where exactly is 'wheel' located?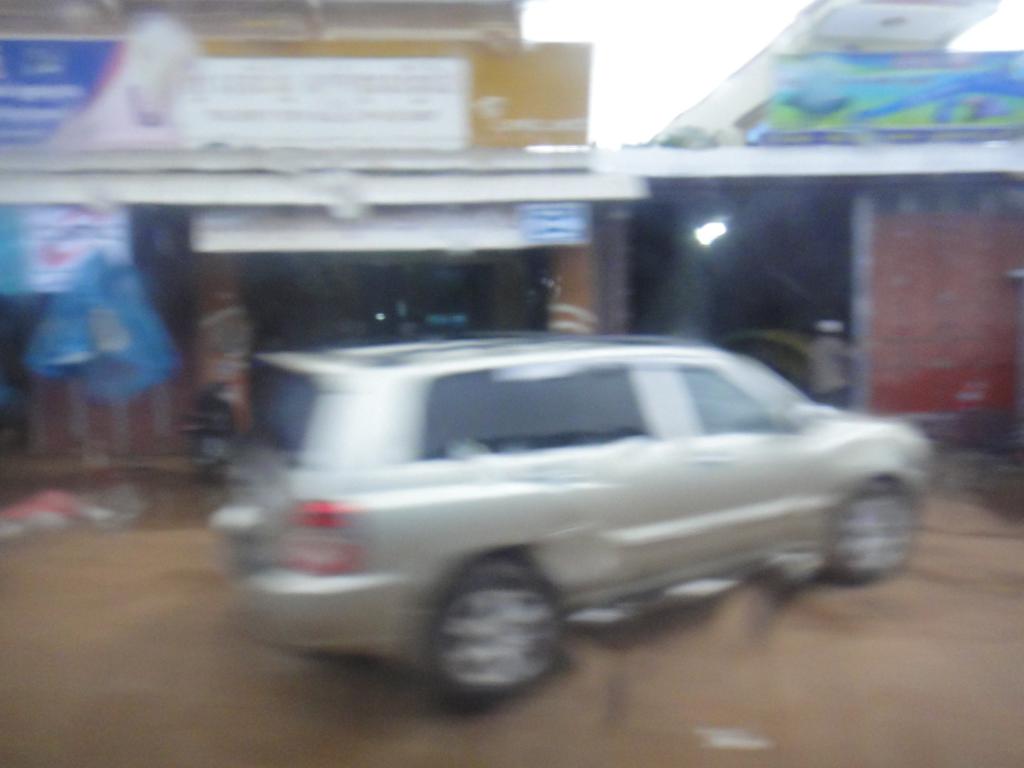
Its bounding box is <region>829, 478, 931, 584</region>.
